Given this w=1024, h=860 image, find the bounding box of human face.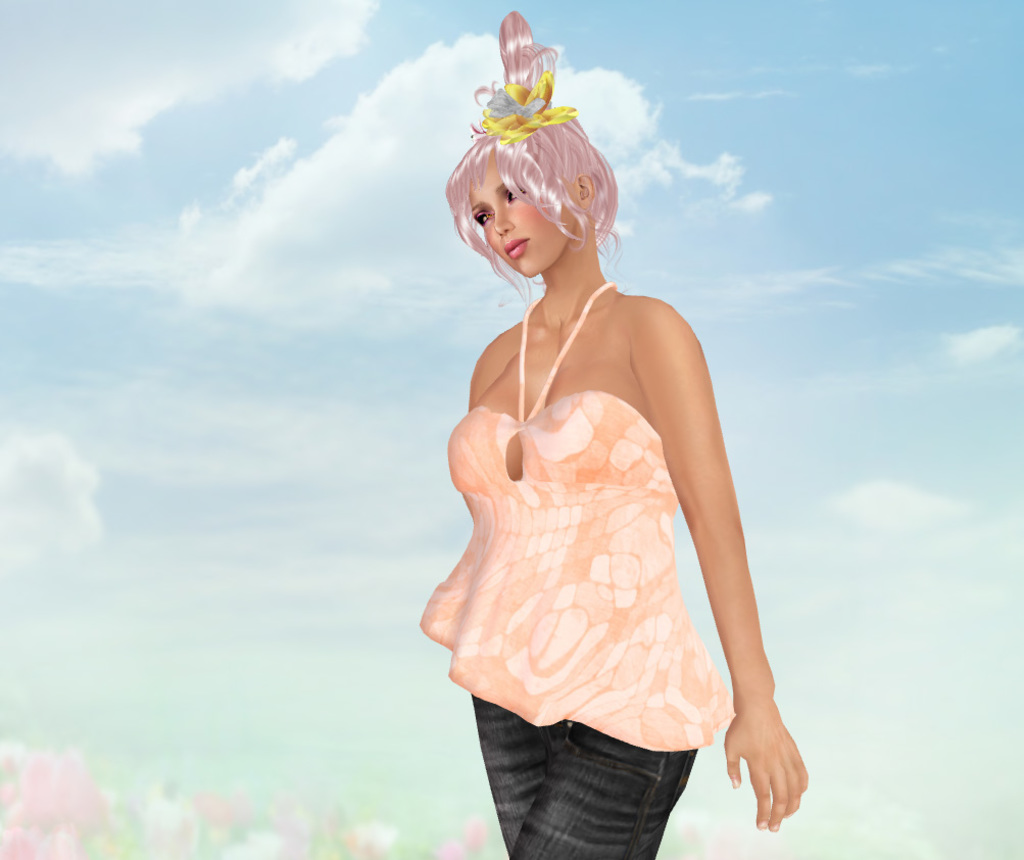
bbox=(466, 162, 580, 280).
